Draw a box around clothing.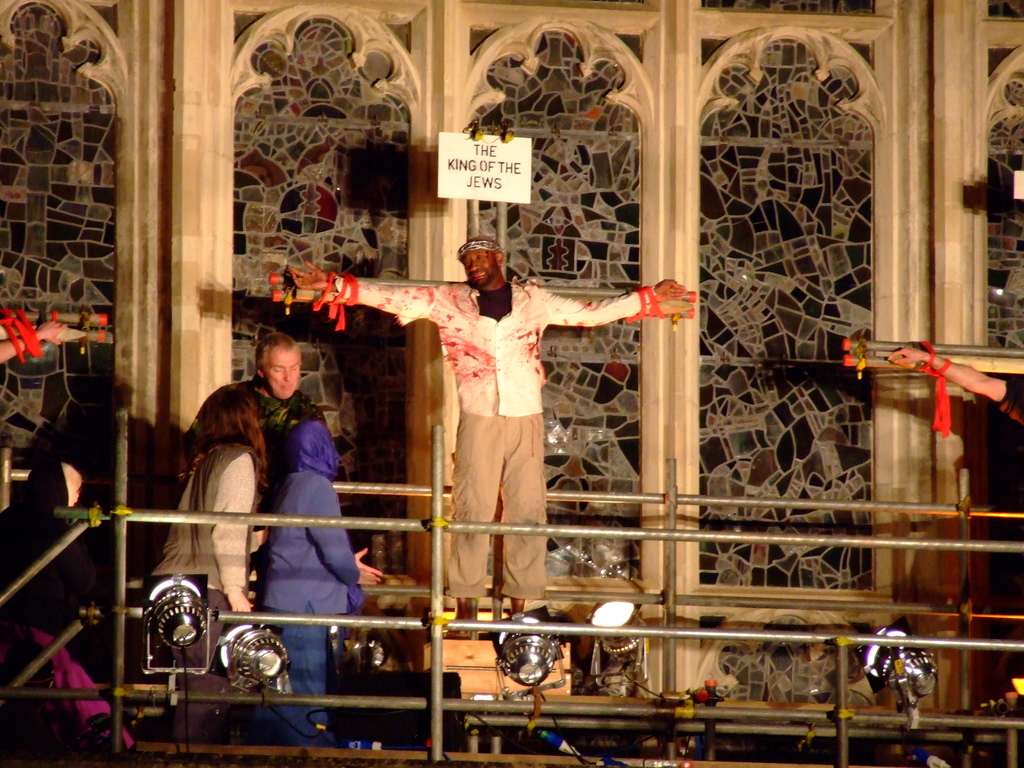
[0,459,133,751].
